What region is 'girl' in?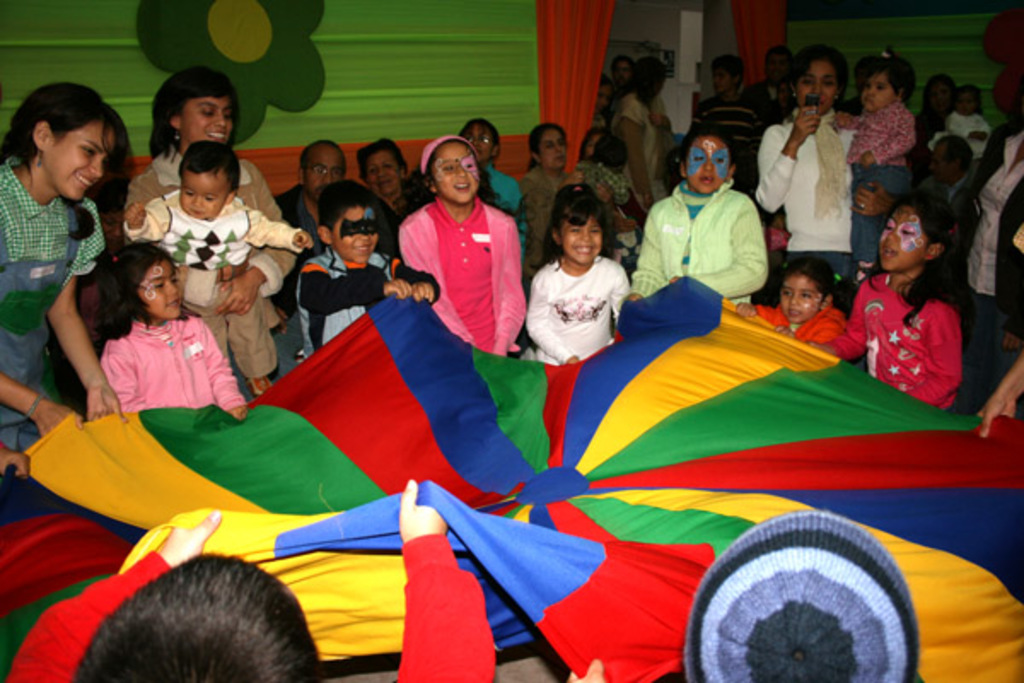
(x1=928, y1=84, x2=990, y2=174).
